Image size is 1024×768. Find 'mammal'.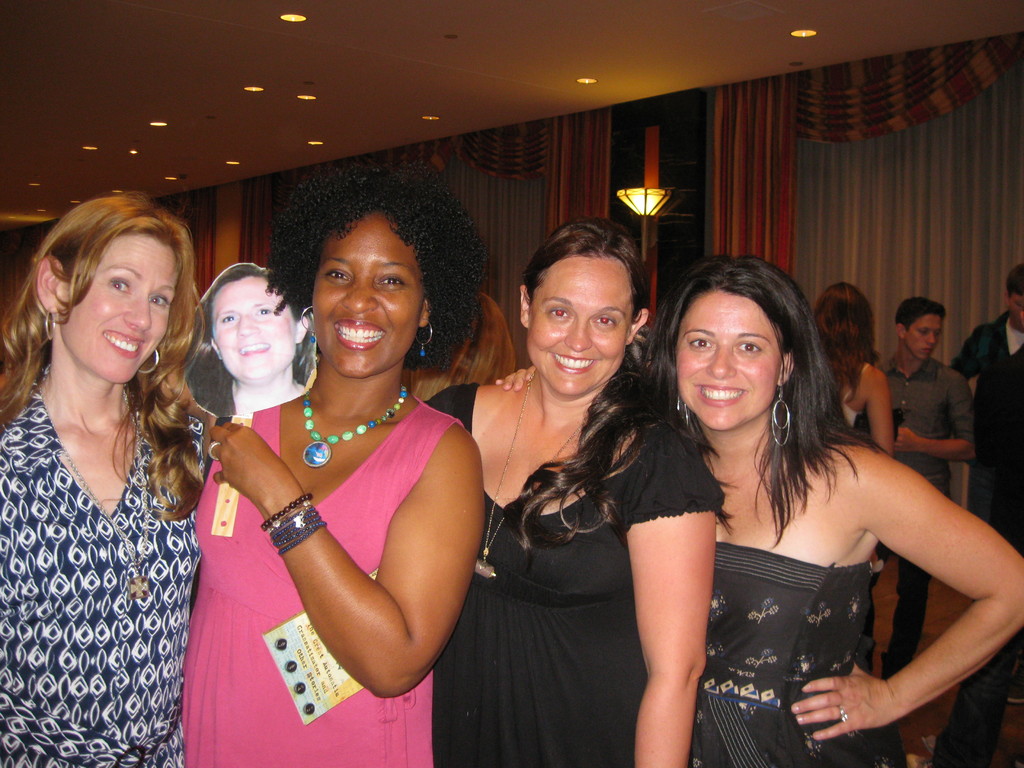
396, 290, 516, 410.
